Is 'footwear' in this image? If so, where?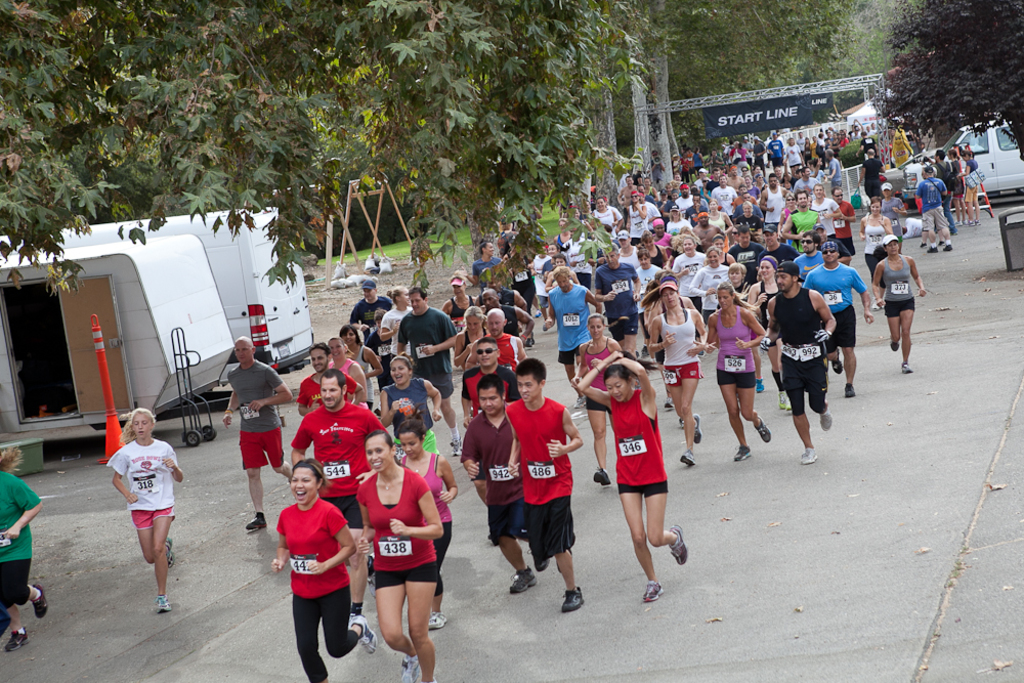
Yes, at [x1=450, y1=437, x2=464, y2=460].
